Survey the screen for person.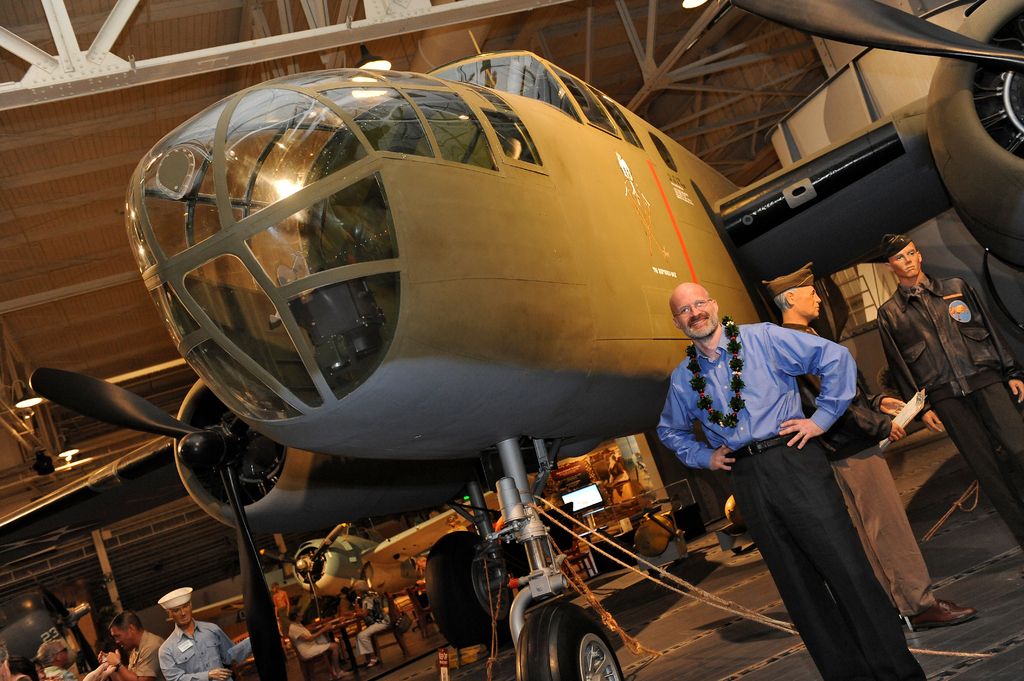
Survey found: <bbox>657, 281, 922, 679</bbox>.
